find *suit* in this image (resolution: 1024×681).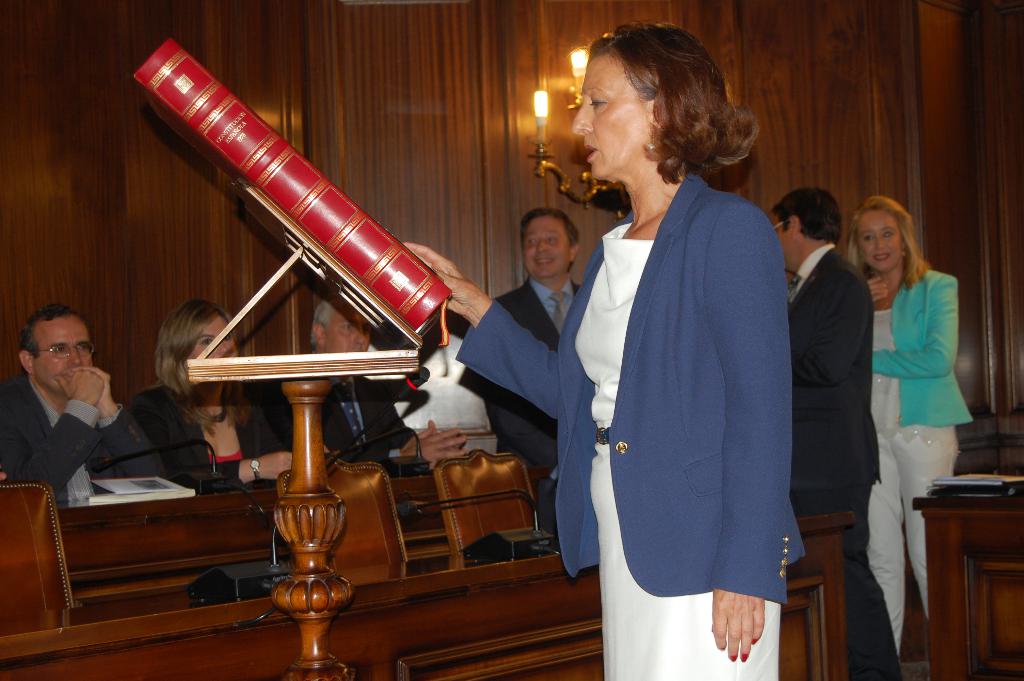
box=[476, 276, 587, 475].
